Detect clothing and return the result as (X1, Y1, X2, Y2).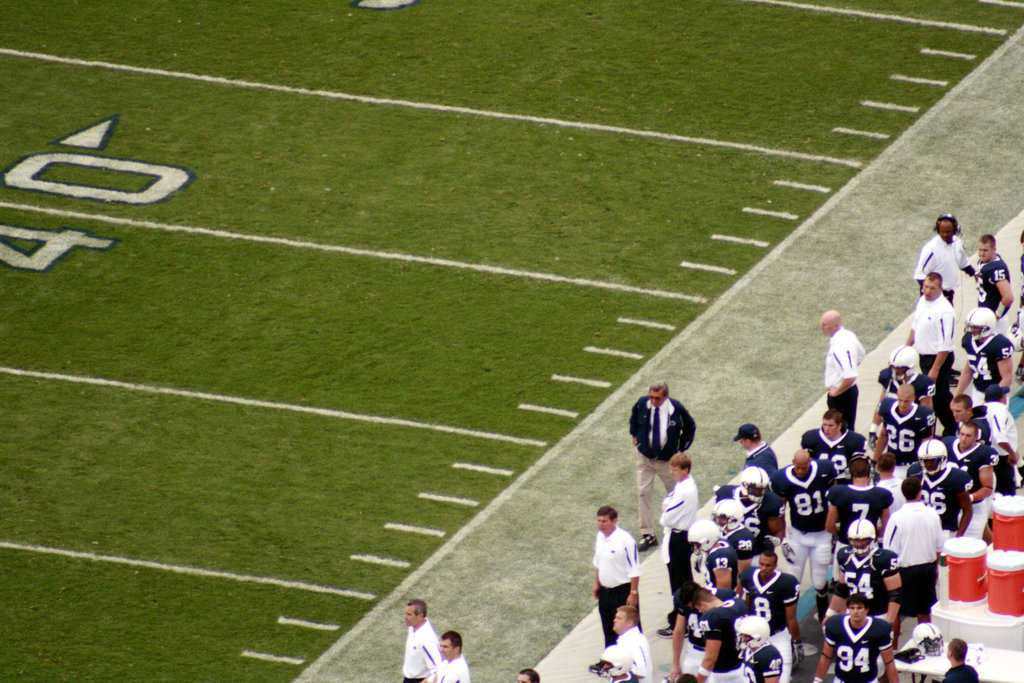
(940, 662, 984, 682).
